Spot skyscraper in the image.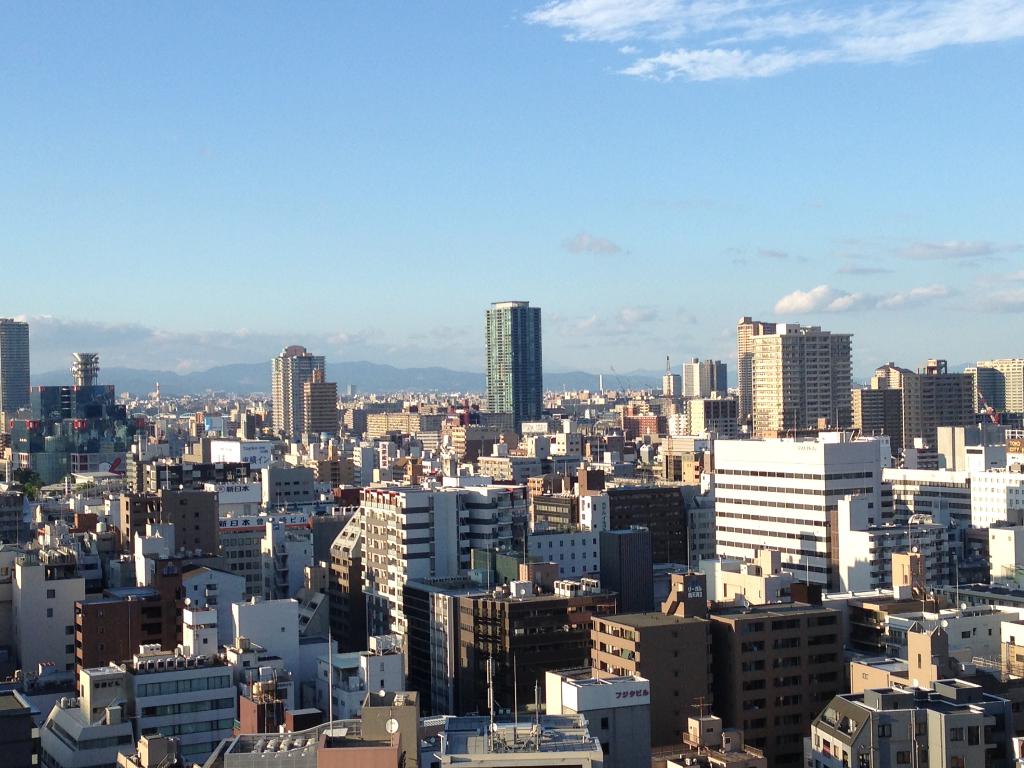
skyscraper found at region(737, 311, 778, 434).
